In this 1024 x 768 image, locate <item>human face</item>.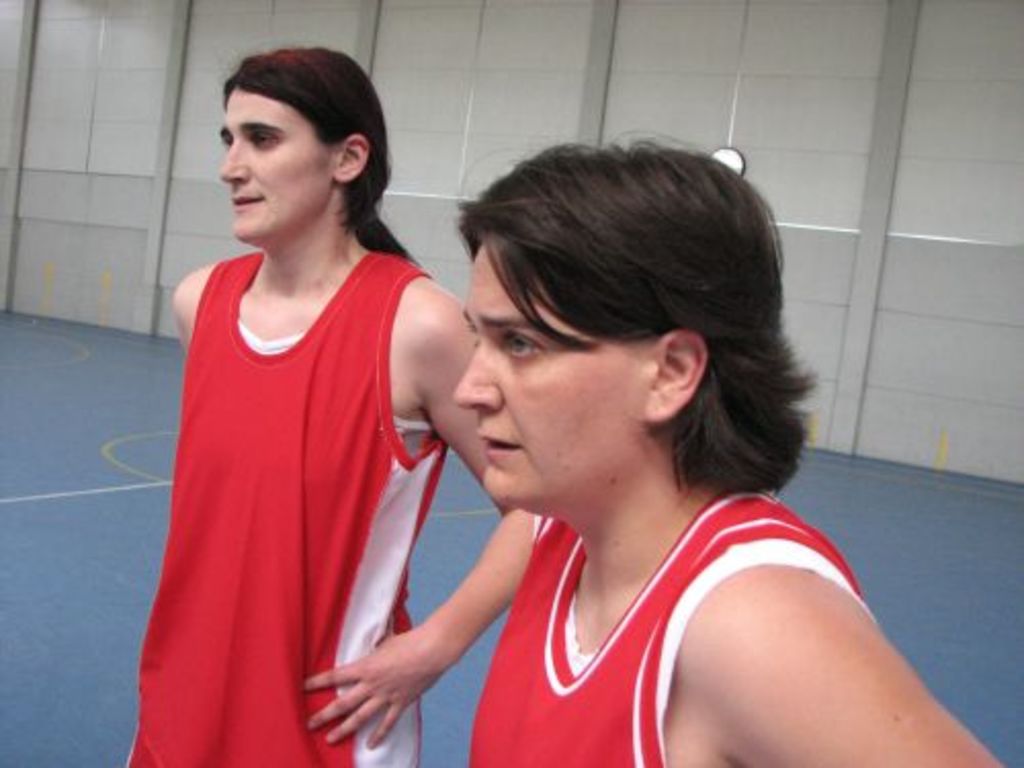
Bounding box: <bbox>461, 225, 653, 502</bbox>.
